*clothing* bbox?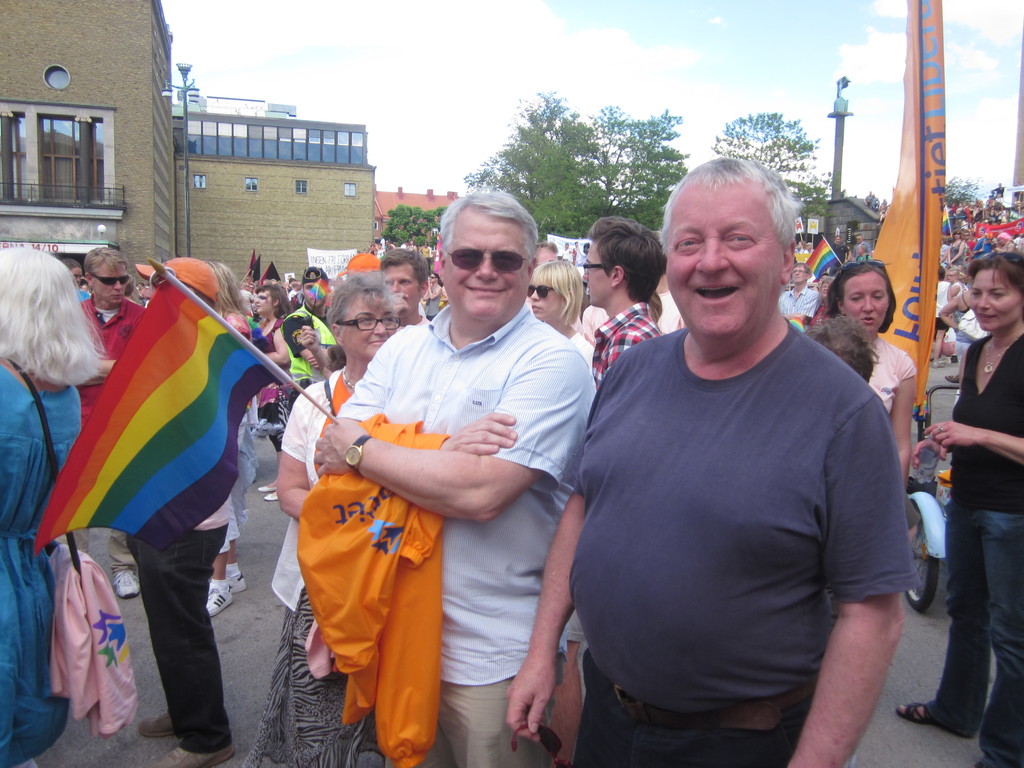
detection(947, 331, 1023, 763)
